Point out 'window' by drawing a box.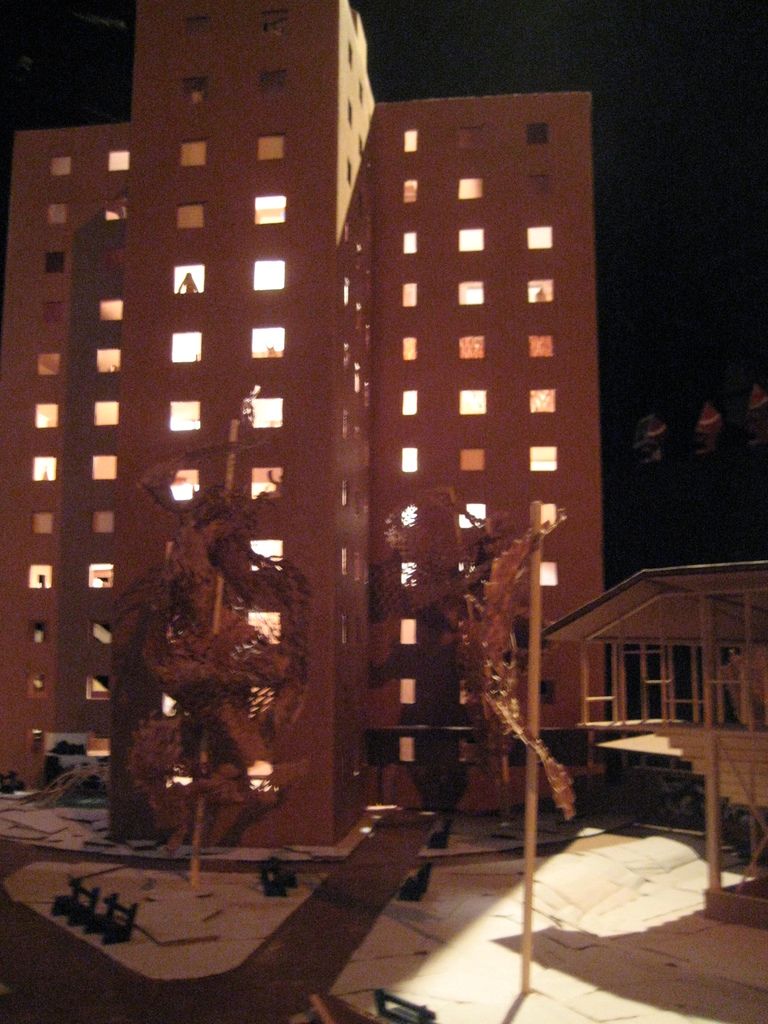
541,502,559,526.
